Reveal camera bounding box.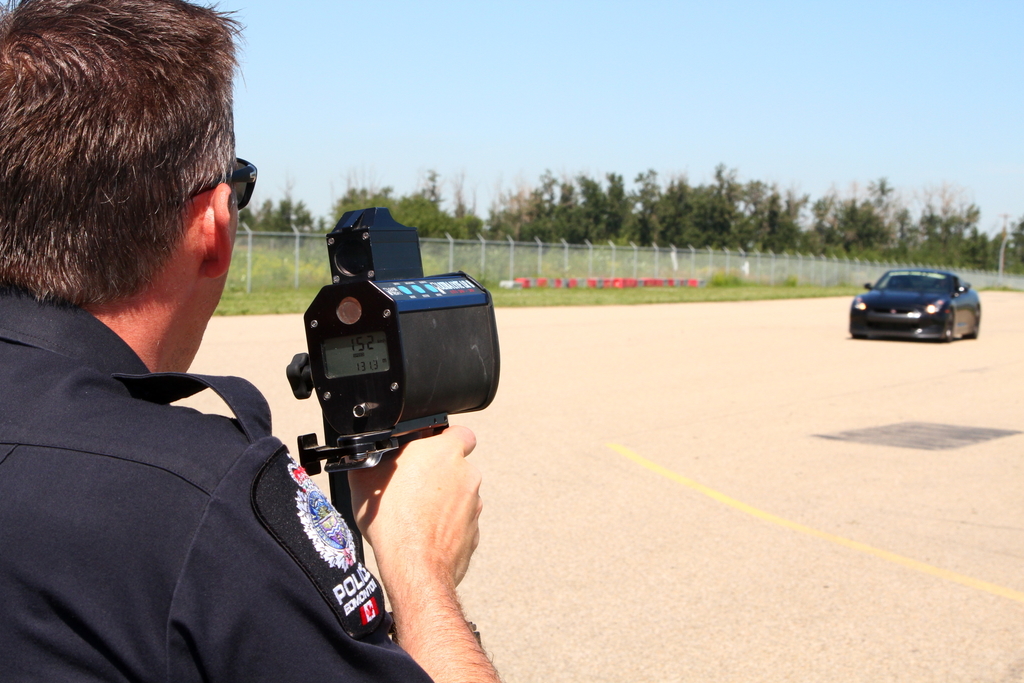
Revealed: crop(236, 243, 493, 545).
